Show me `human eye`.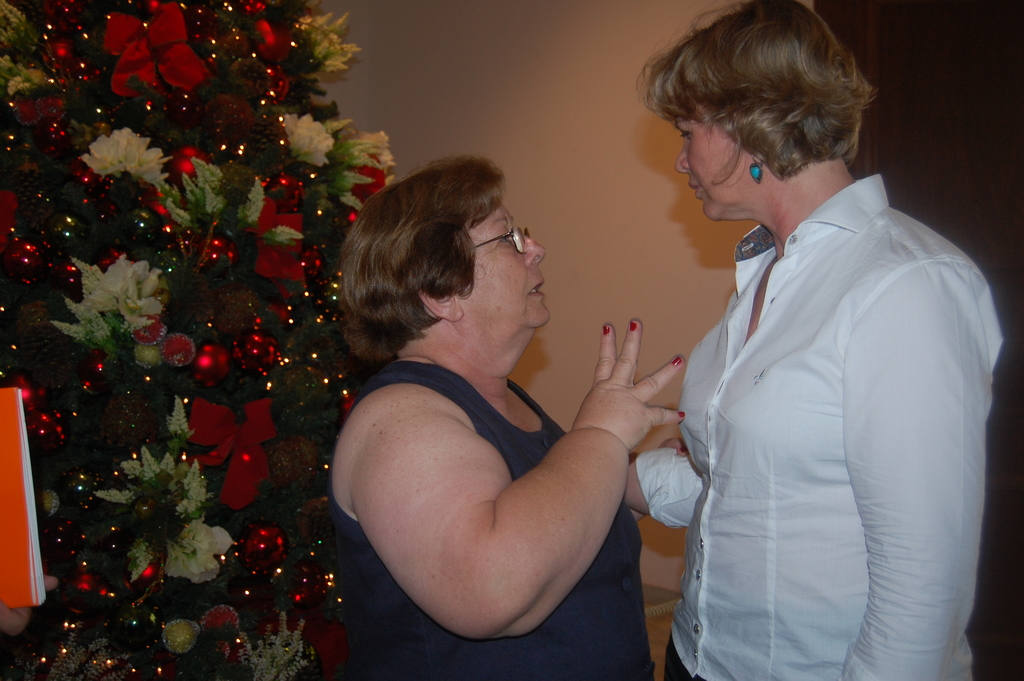
`human eye` is here: 496 227 513 248.
